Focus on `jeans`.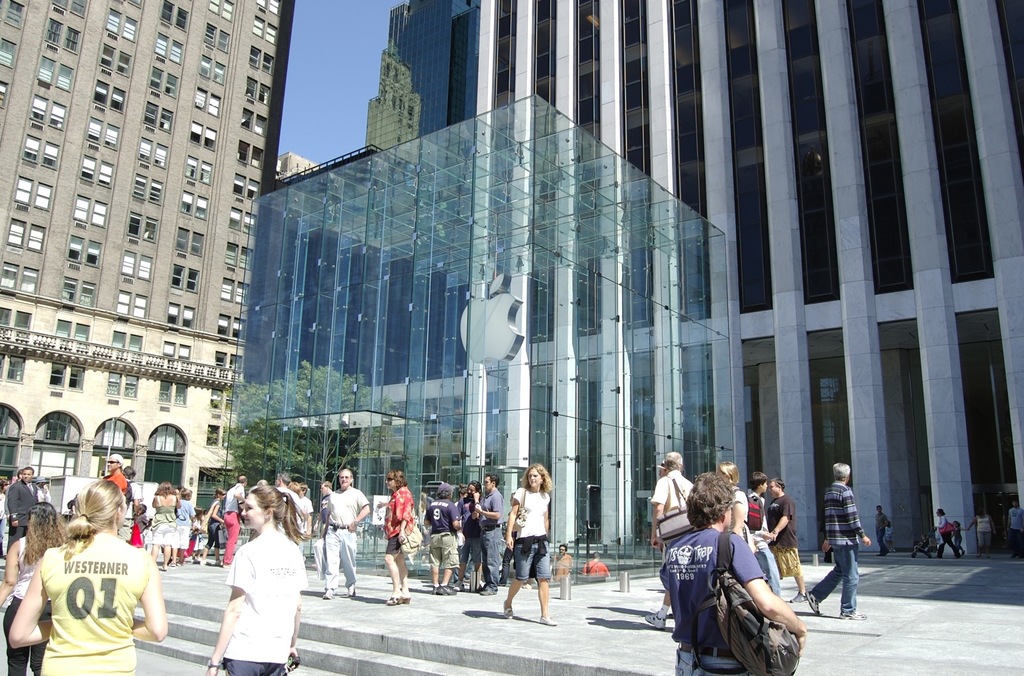
Focused at (x1=938, y1=531, x2=959, y2=555).
